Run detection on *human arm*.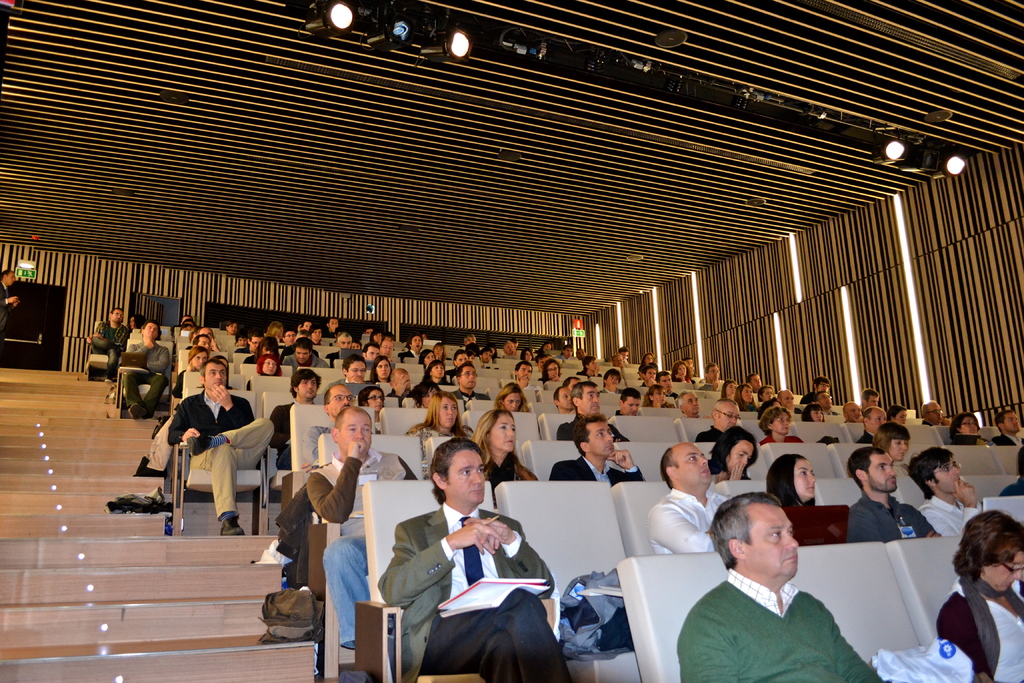
Result: select_region(690, 366, 698, 375).
